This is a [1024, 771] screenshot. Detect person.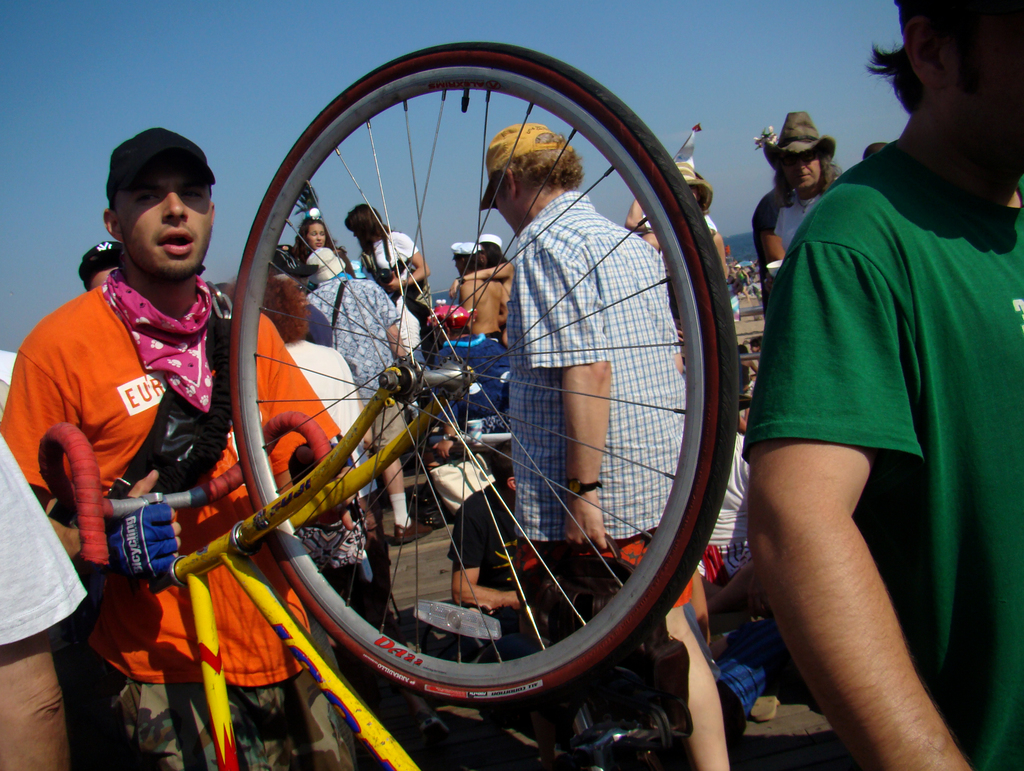
<box>459,242,507,346</box>.
